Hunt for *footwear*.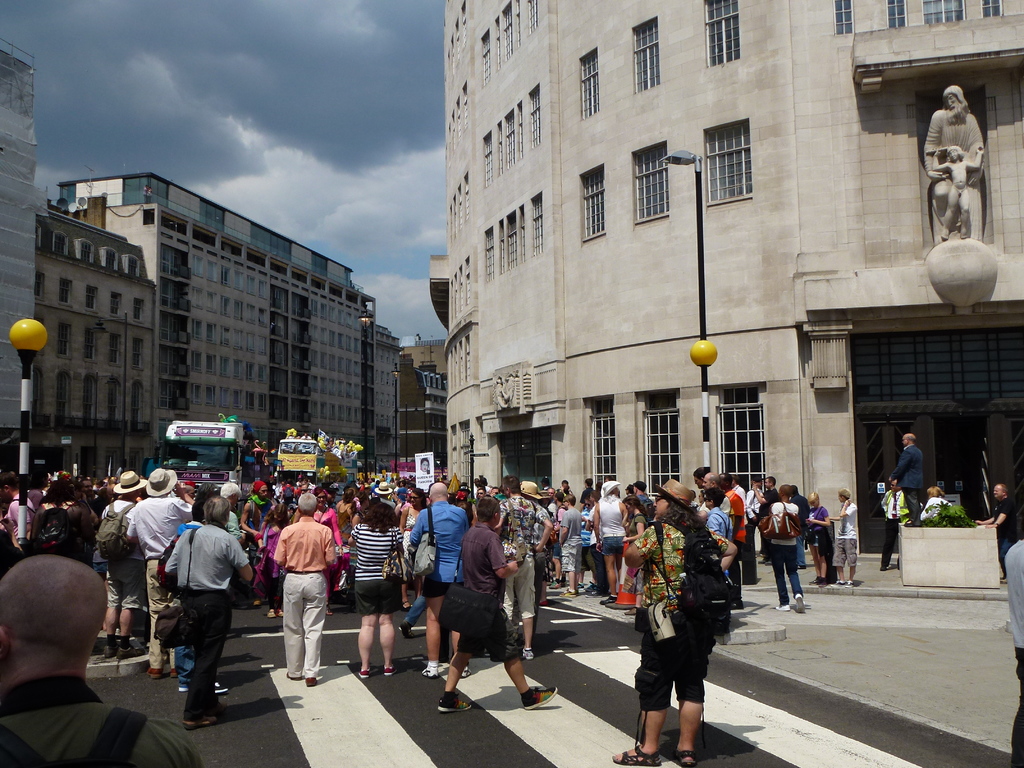
Hunted down at [left=114, top=648, right=146, bottom=659].
